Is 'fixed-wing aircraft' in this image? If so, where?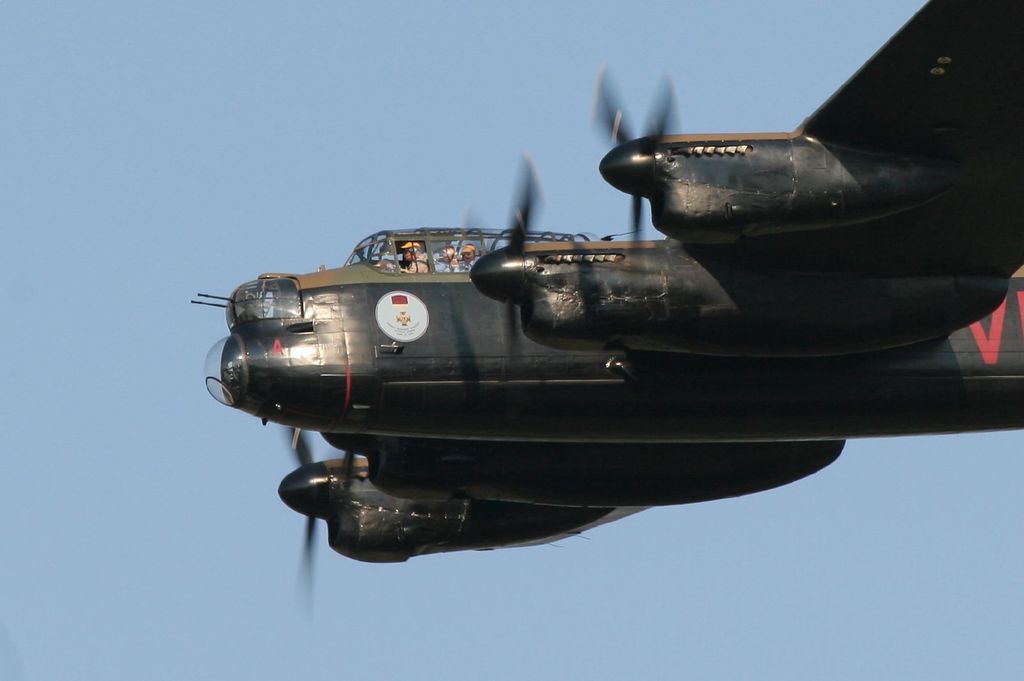
Yes, at bbox=[189, 0, 1023, 614].
